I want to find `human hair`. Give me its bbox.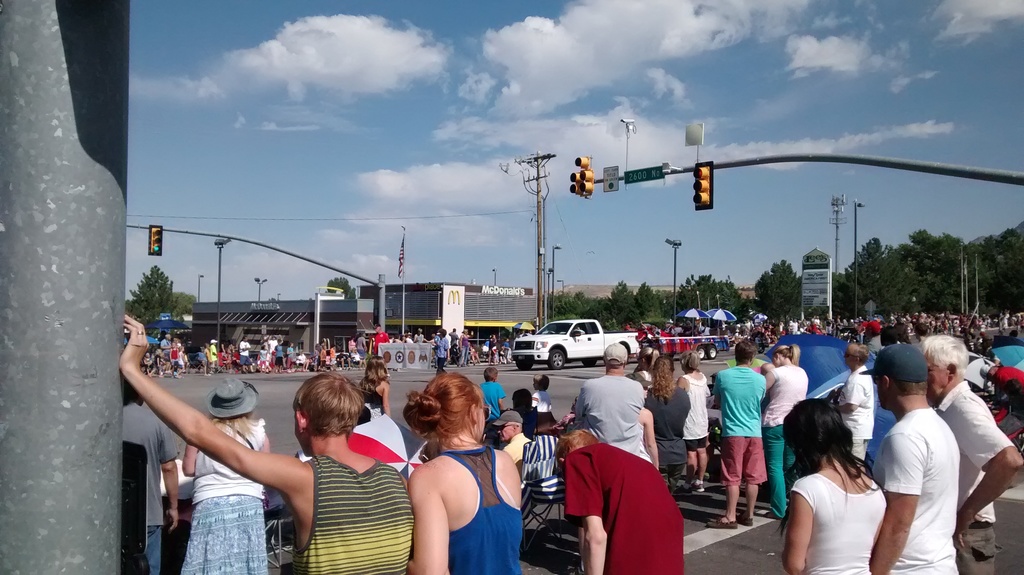
{"left": 554, "top": 425, "right": 598, "bottom": 458}.
